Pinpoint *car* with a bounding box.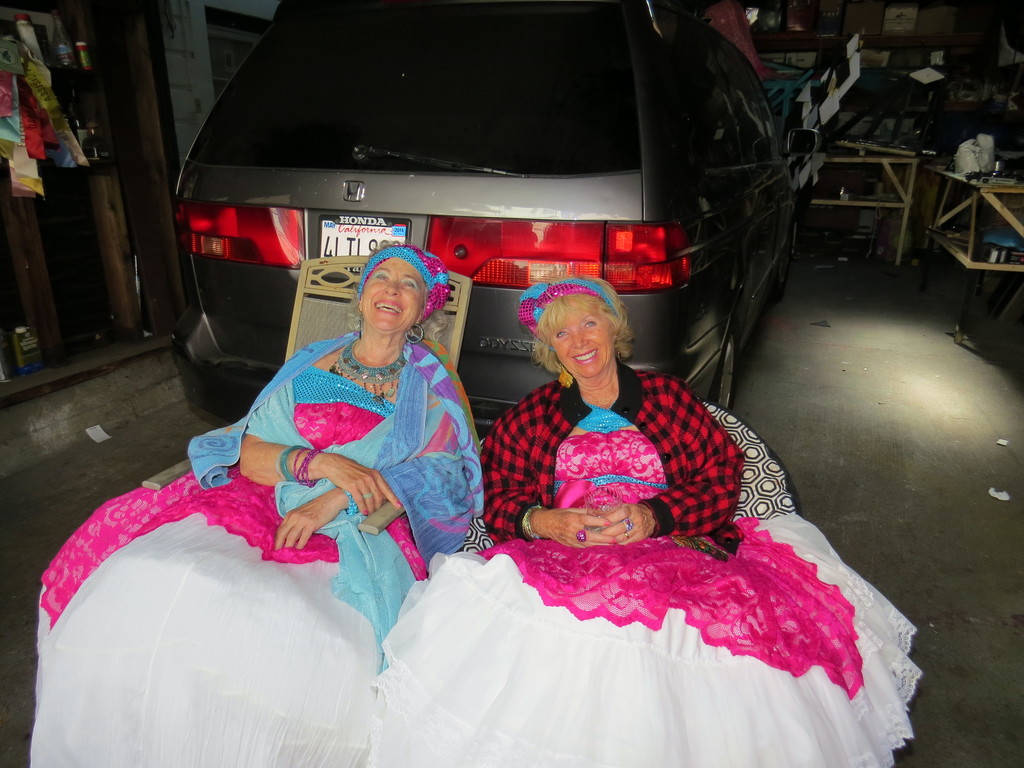
[168, 0, 797, 419].
